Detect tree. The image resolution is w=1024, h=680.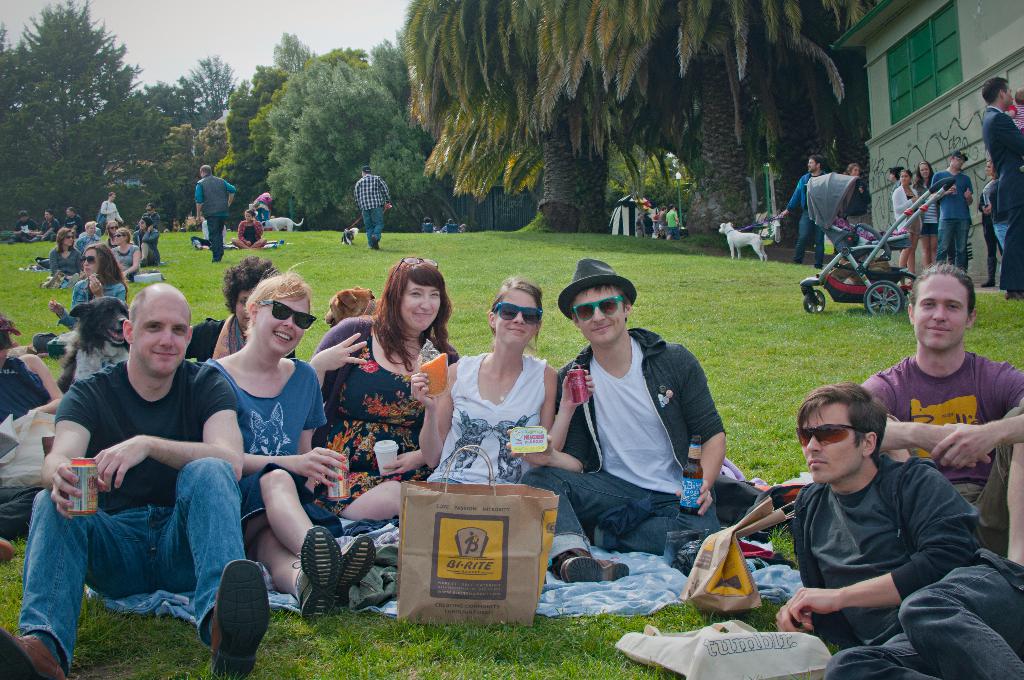
bbox(148, 121, 196, 239).
